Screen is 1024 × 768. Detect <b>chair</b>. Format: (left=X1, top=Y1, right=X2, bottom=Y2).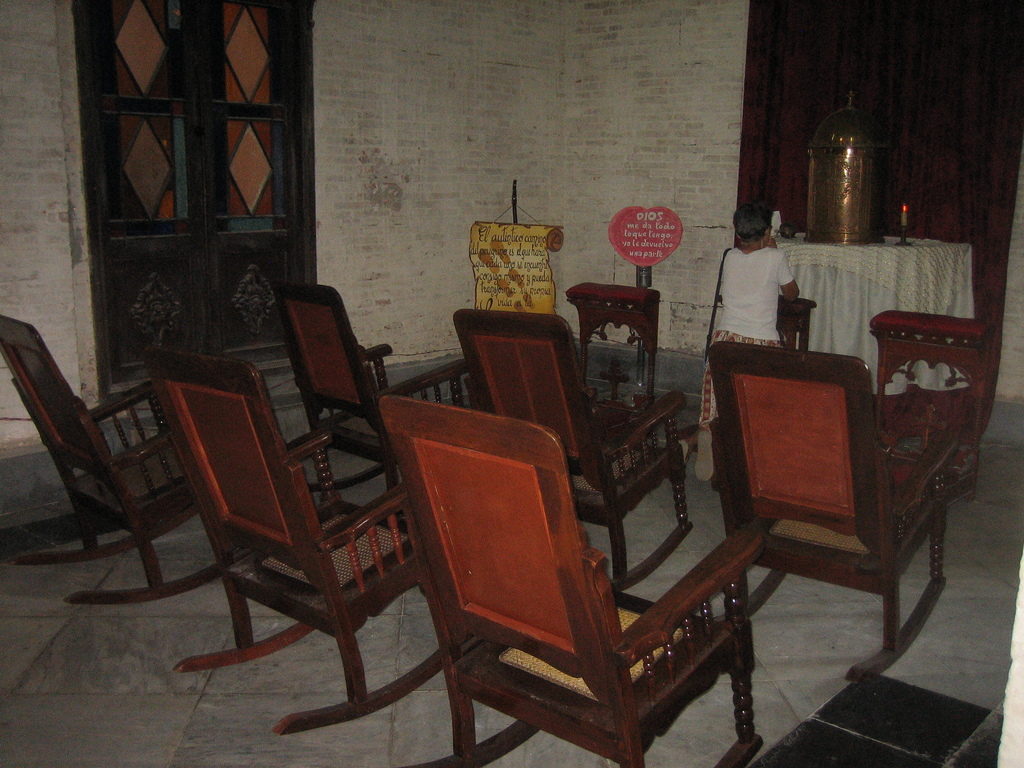
(left=449, top=305, right=695, bottom=591).
